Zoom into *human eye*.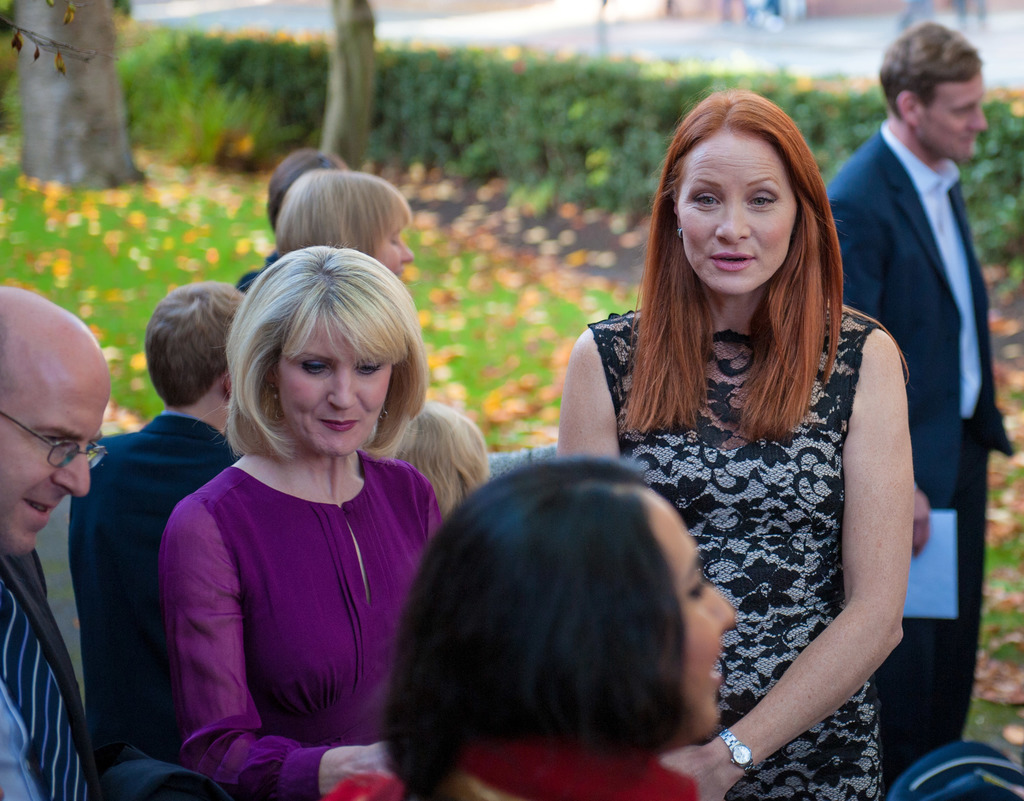
Zoom target: <bbox>37, 431, 70, 455</bbox>.
